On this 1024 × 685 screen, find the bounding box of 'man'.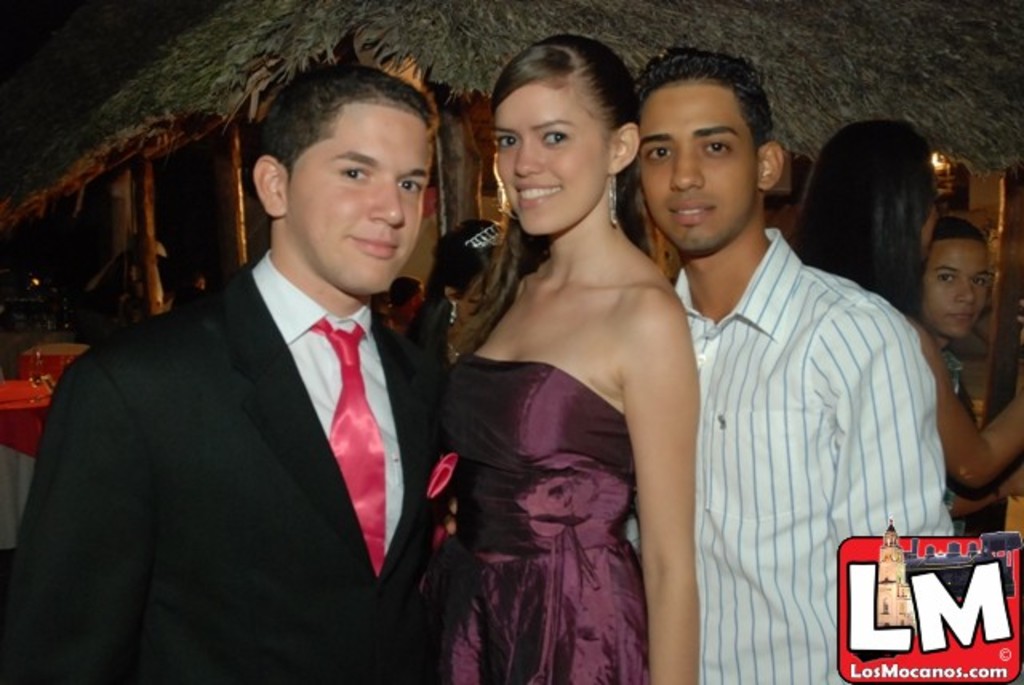
Bounding box: locate(0, 62, 458, 683).
